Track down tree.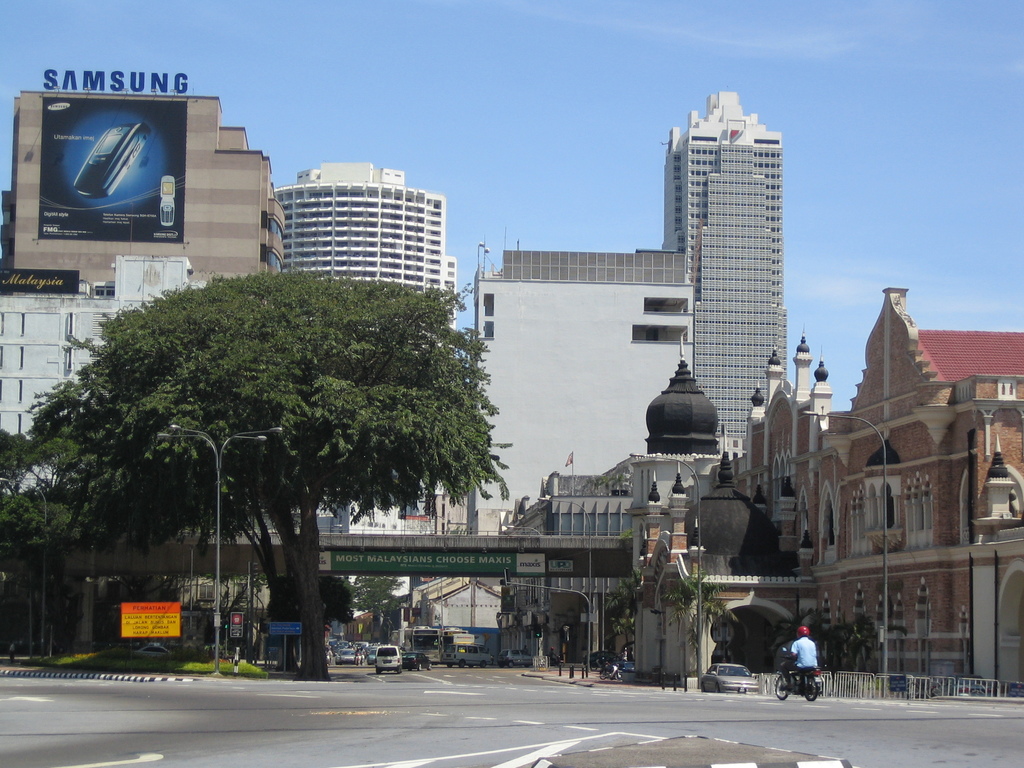
Tracked to rect(39, 225, 513, 641).
